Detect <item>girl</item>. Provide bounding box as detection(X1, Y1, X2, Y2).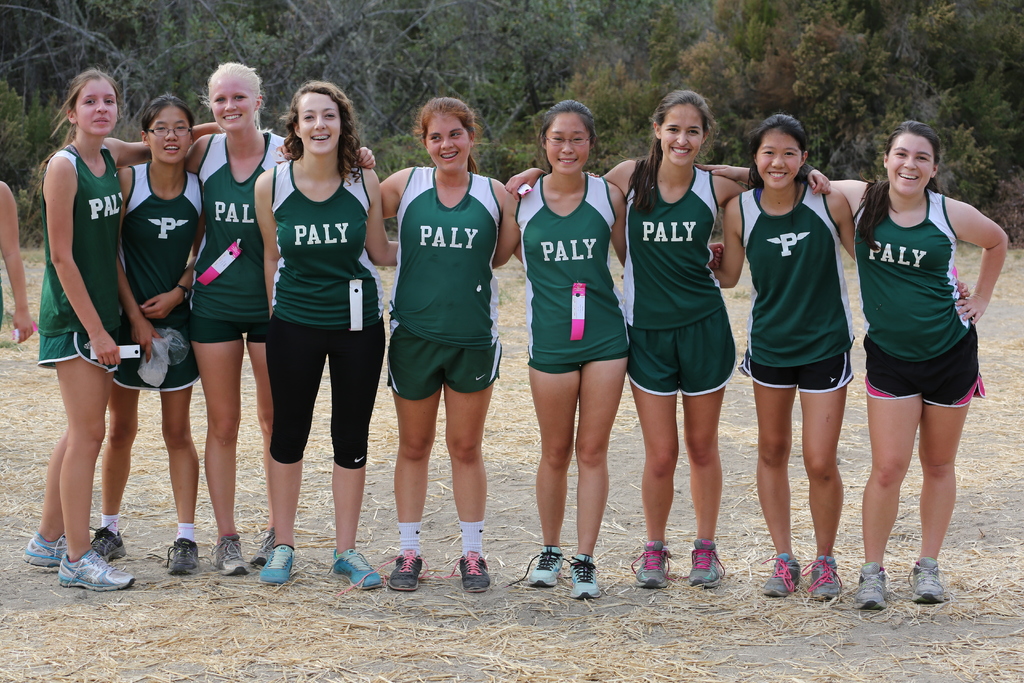
detection(115, 91, 209, 579).
